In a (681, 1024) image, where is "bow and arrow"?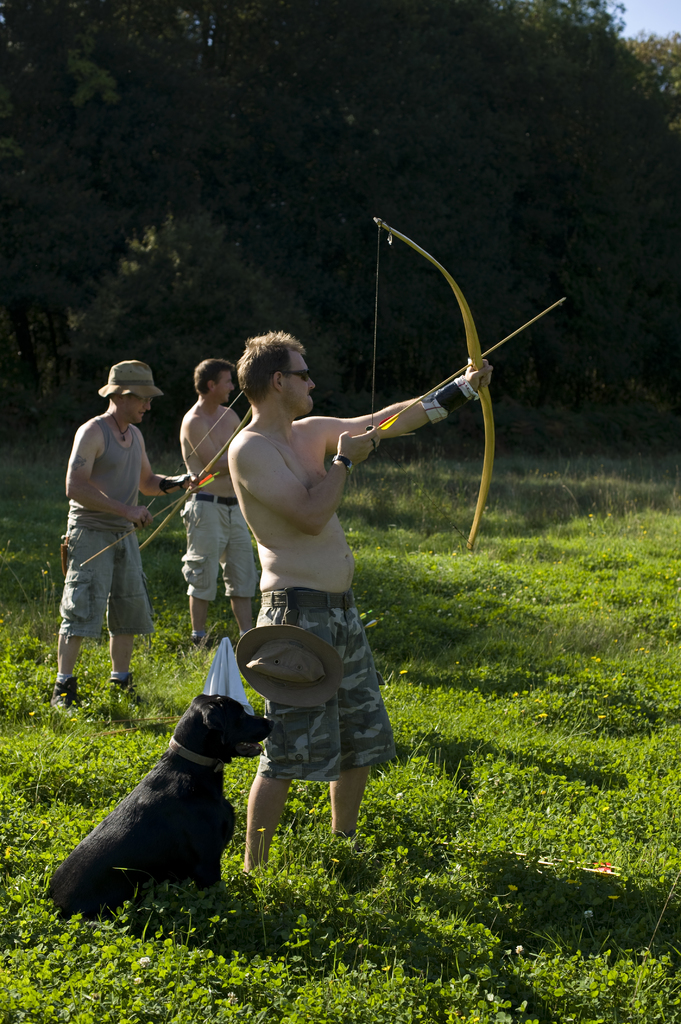
Rect(363, 217, 565, 551).
